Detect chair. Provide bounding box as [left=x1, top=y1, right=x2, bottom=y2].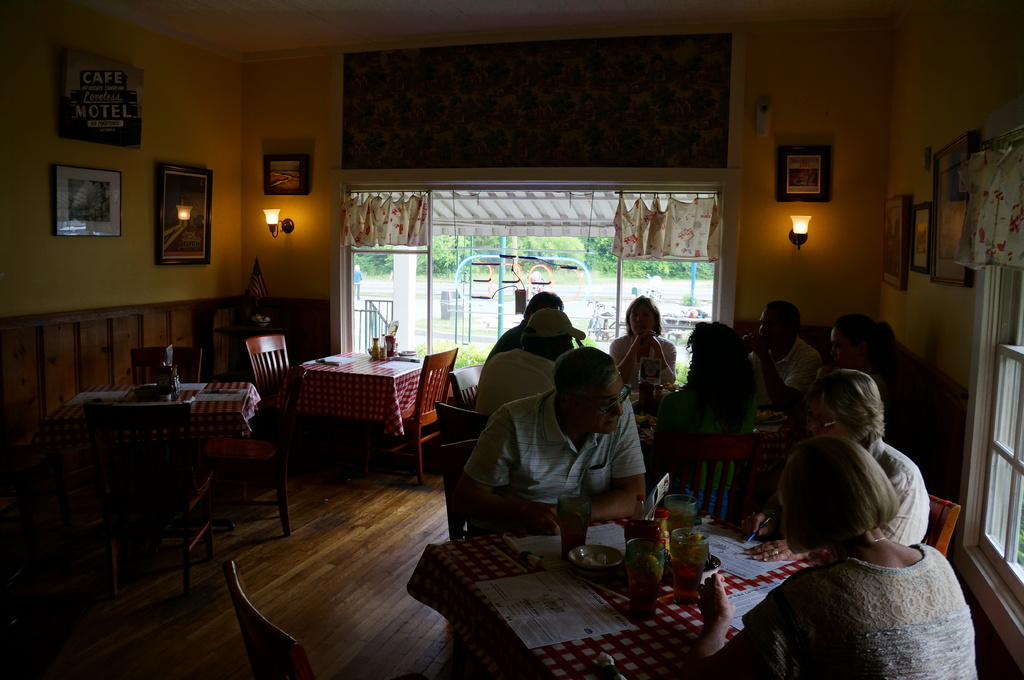
[left=442, top=439, right=500, bottom=543].
